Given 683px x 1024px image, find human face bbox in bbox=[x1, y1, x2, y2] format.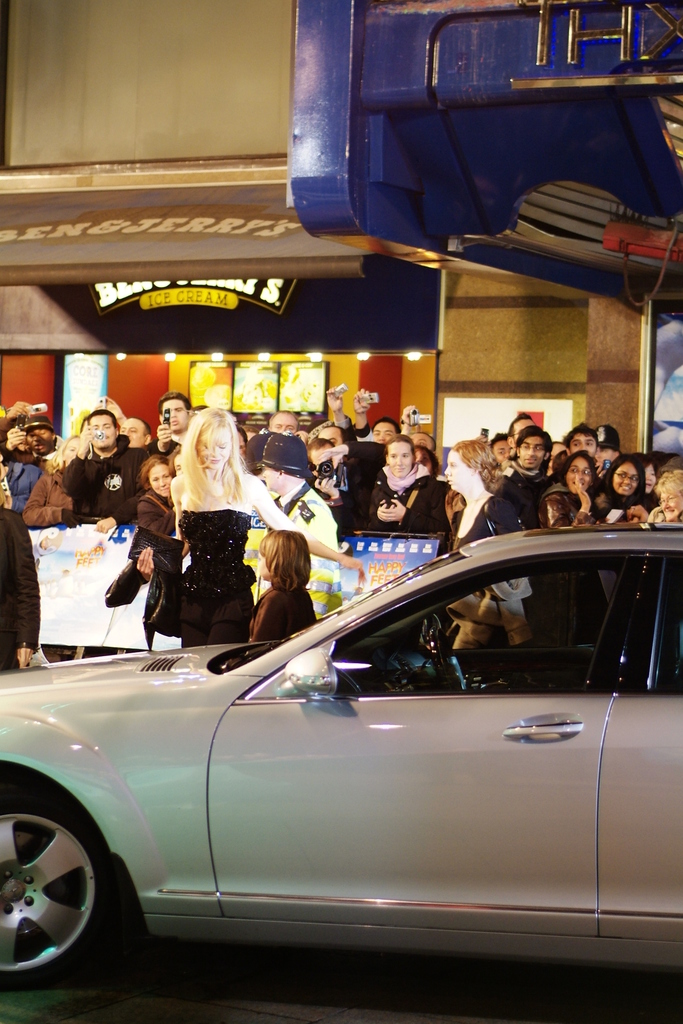
bbox=[513, 419, 534, 434].
